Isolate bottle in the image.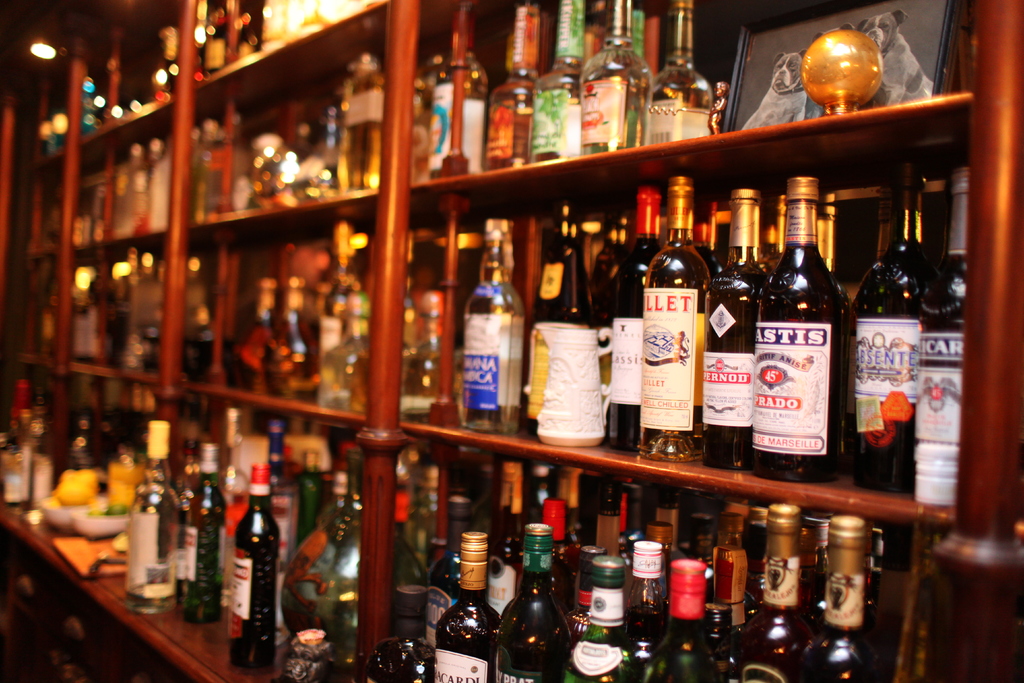
Isolated region: (left=623, top=538, right=674, bottom=680).
